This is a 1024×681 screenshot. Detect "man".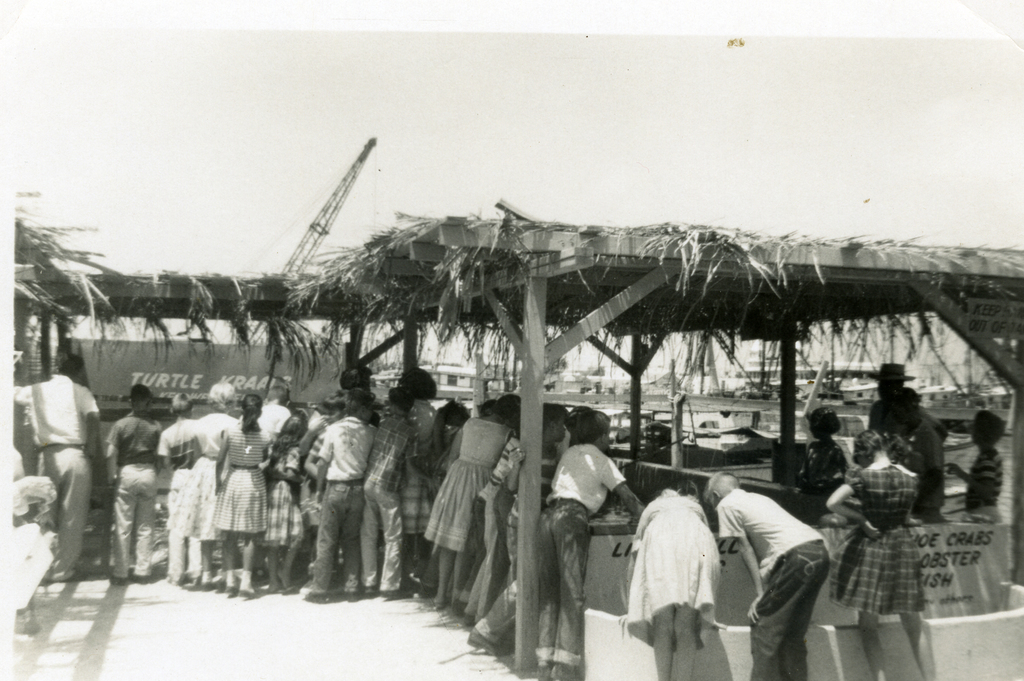
left=300, top=398, right=381, bottom=611.
